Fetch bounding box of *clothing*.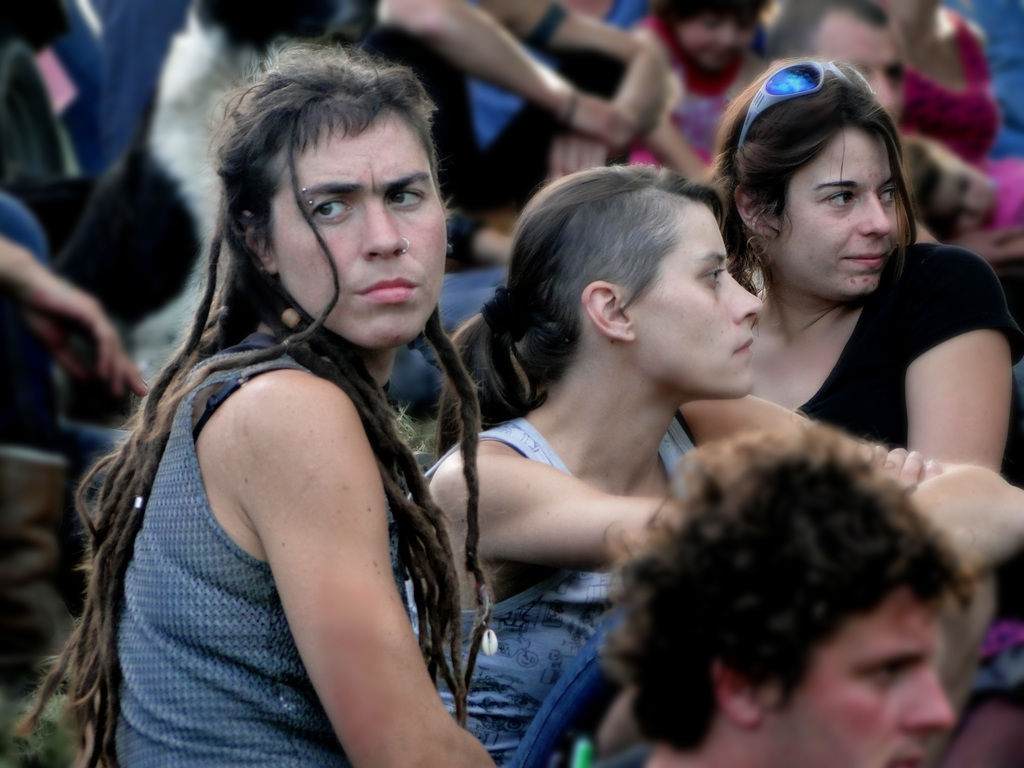
Bbox: <region>977, 157, 1023, 225</region>.
